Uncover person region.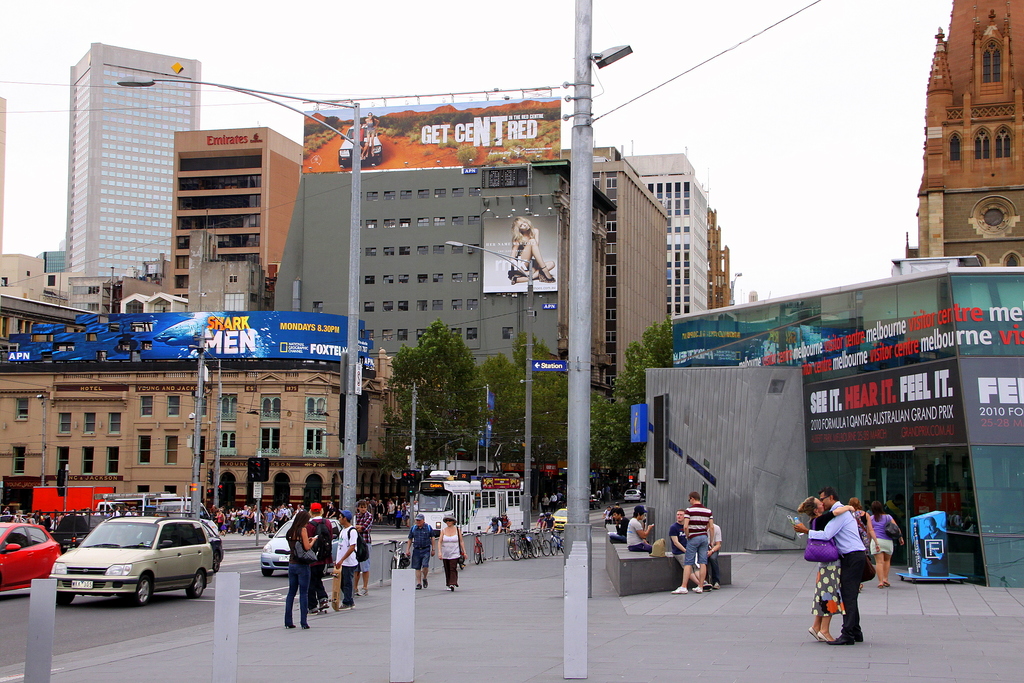
Uncovered: pyautogui.locateOnScreen(333, 507, 357, 609).
